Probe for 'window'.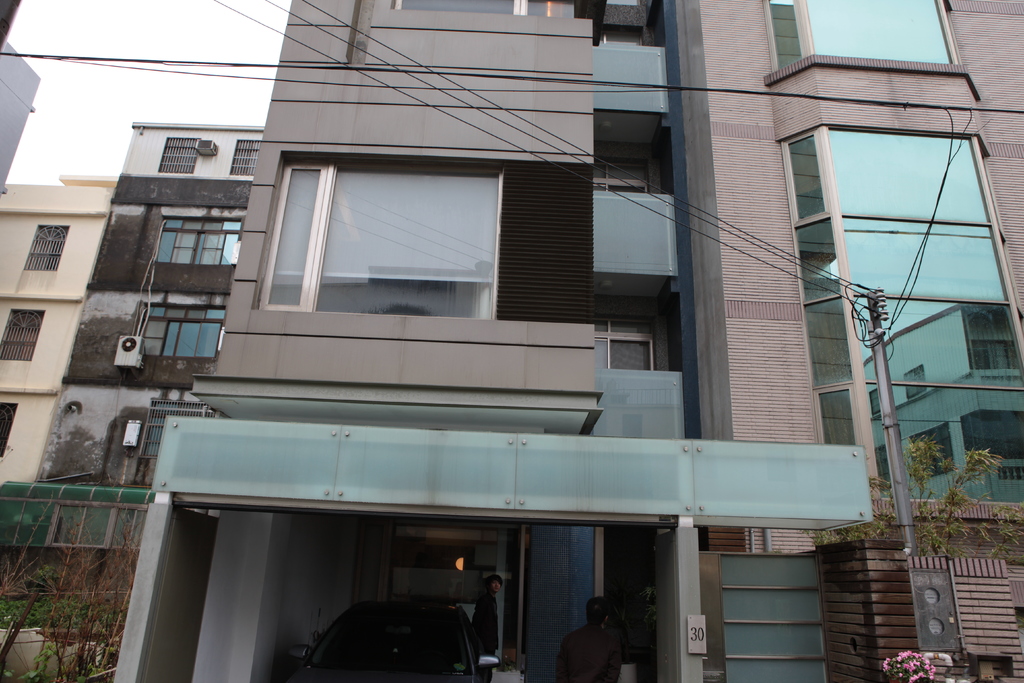
Probe result: <region>239, 136, 548, 335</region>.
